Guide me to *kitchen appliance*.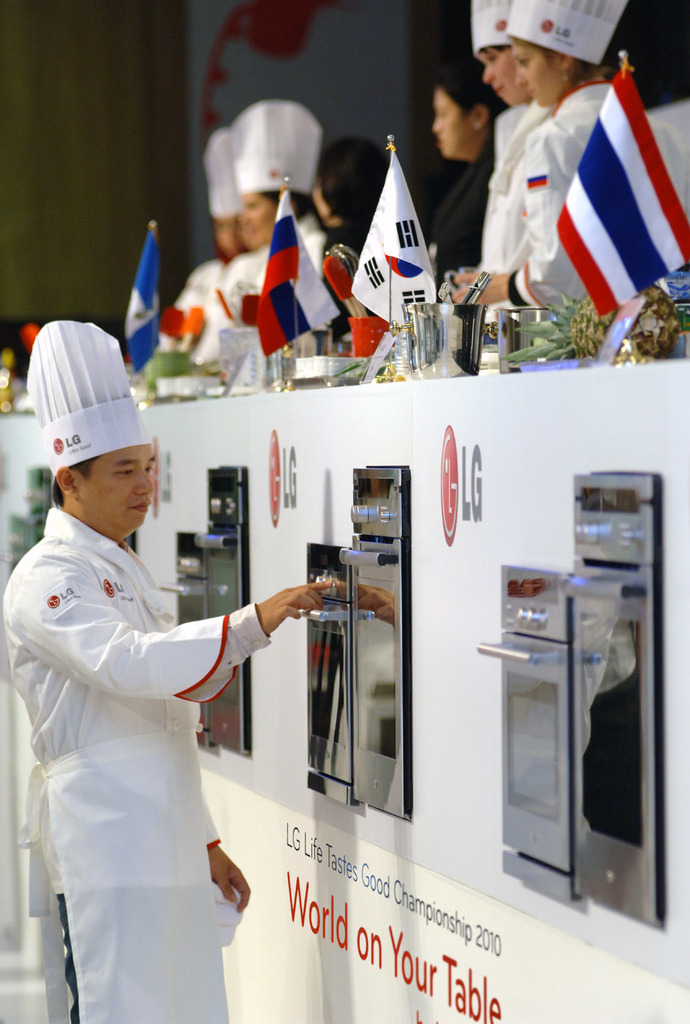
Guidance: detection(515, 506, 671, 942).
